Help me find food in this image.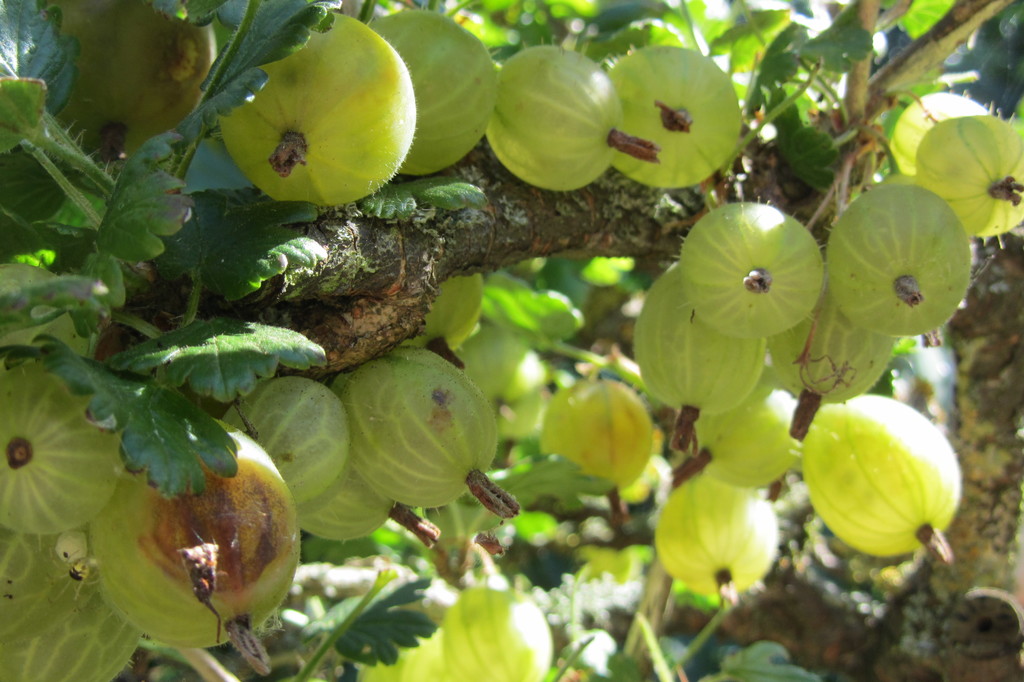
Found it: box(479, 41, 624, 192).
